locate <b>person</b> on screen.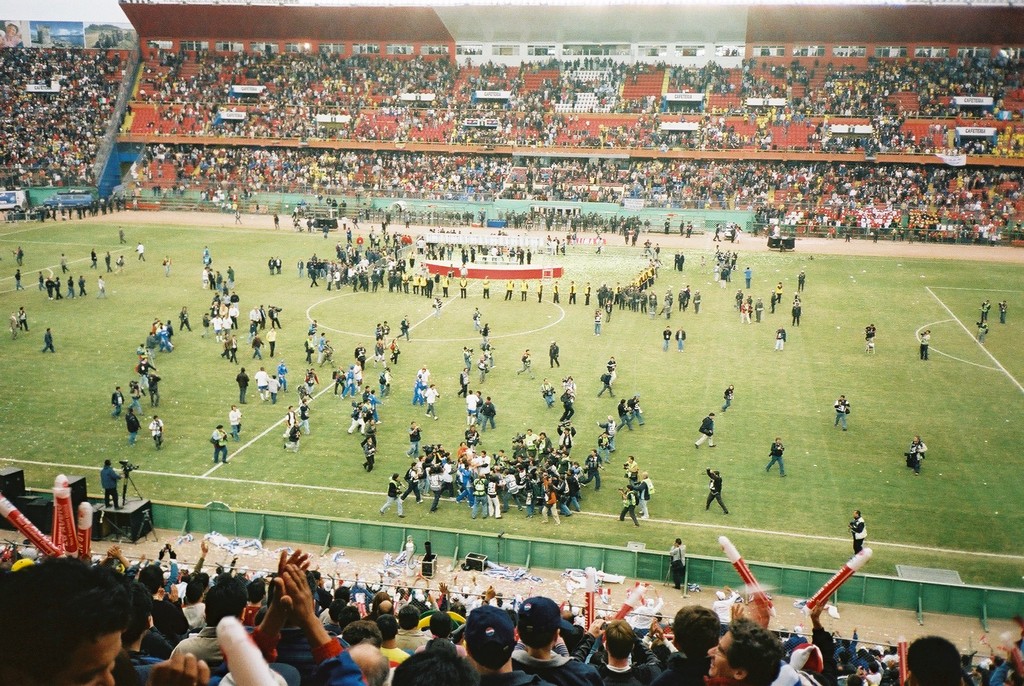
On screen at [x1=6, y1=225, x2=119, y2=334].
